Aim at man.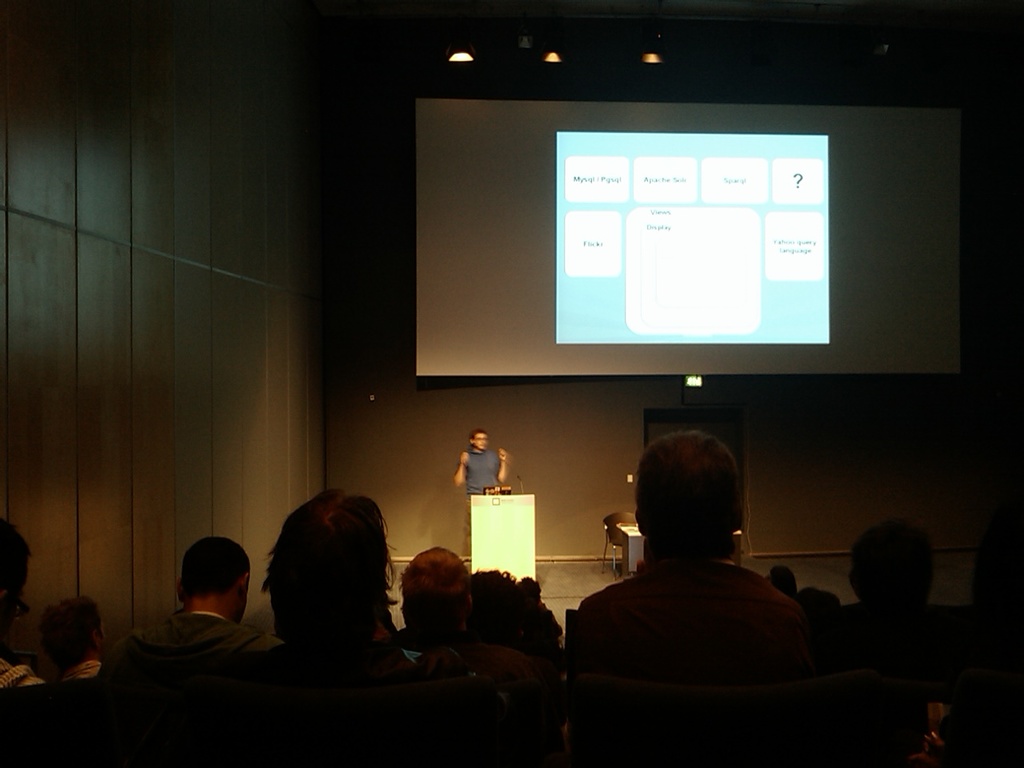
Aimed at (left=817, top=517, right=970, bottom=671).
